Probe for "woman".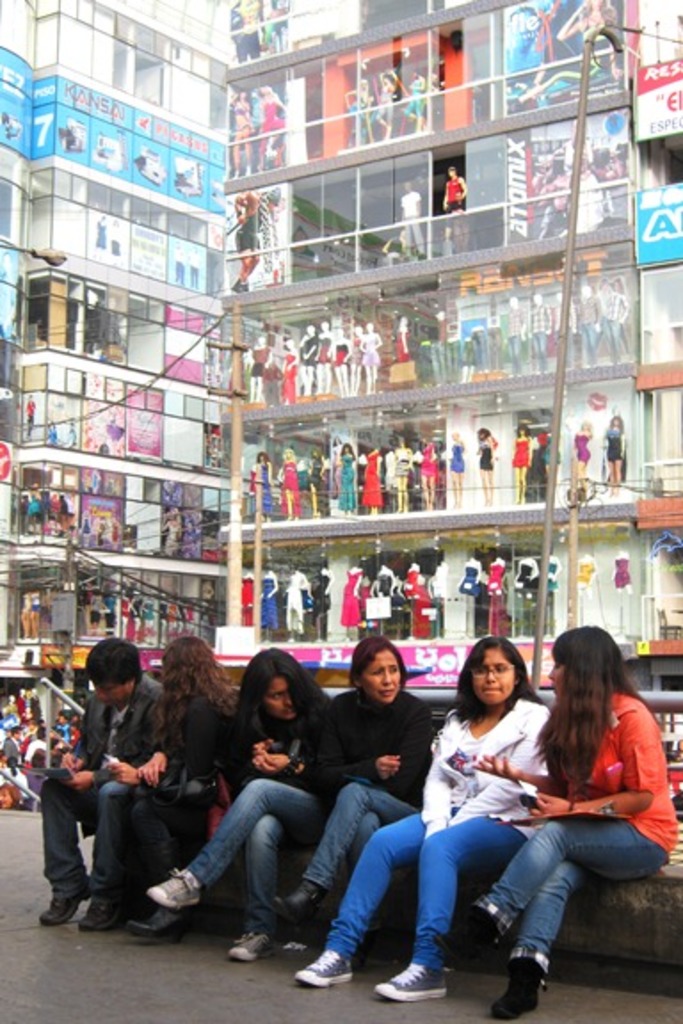
Probe result: [338, 331, 347, 391].
